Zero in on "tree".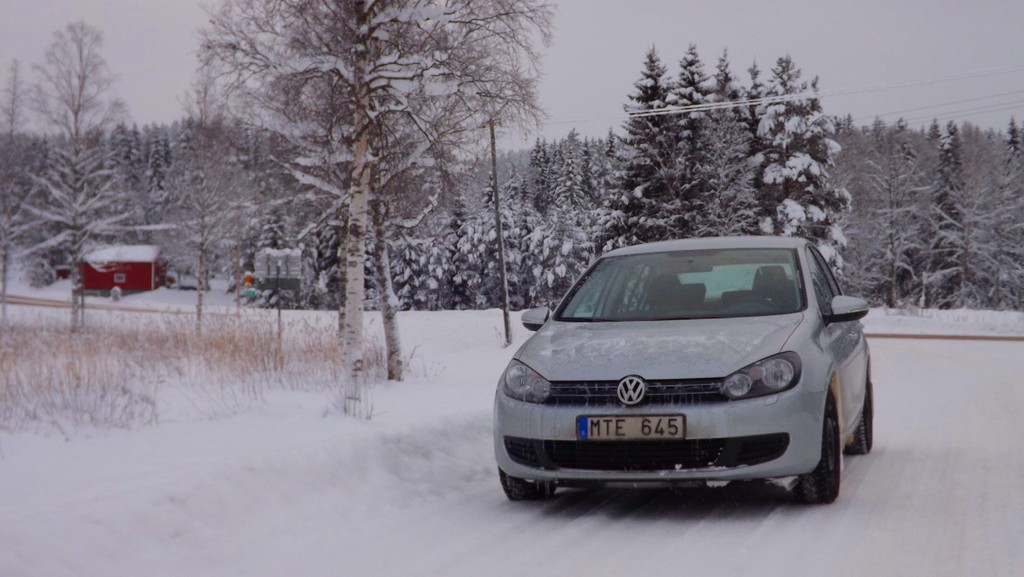
Zeroed in: 24 7 128 263.
